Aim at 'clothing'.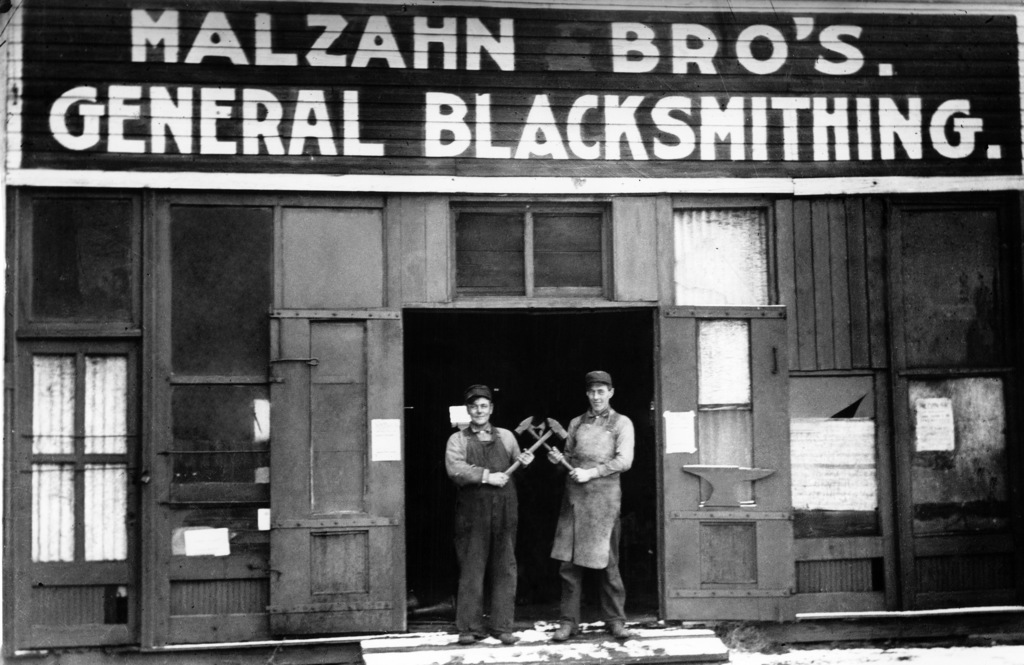
Aimed at detection(541, 400, 637, 637).
